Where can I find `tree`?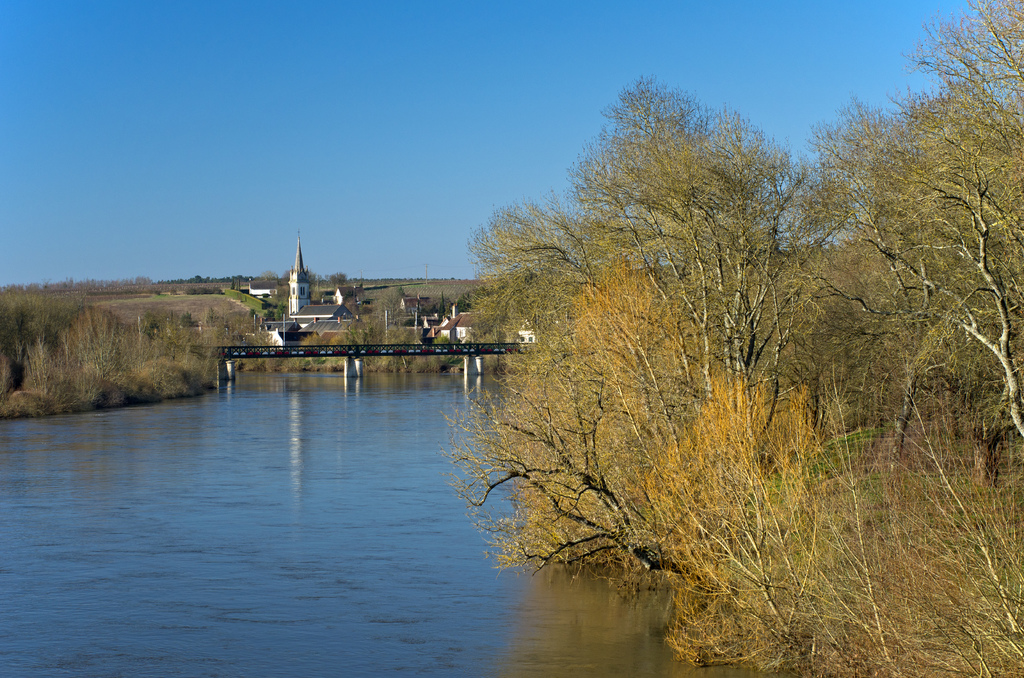
You can find it at 774:0:1023:455.
